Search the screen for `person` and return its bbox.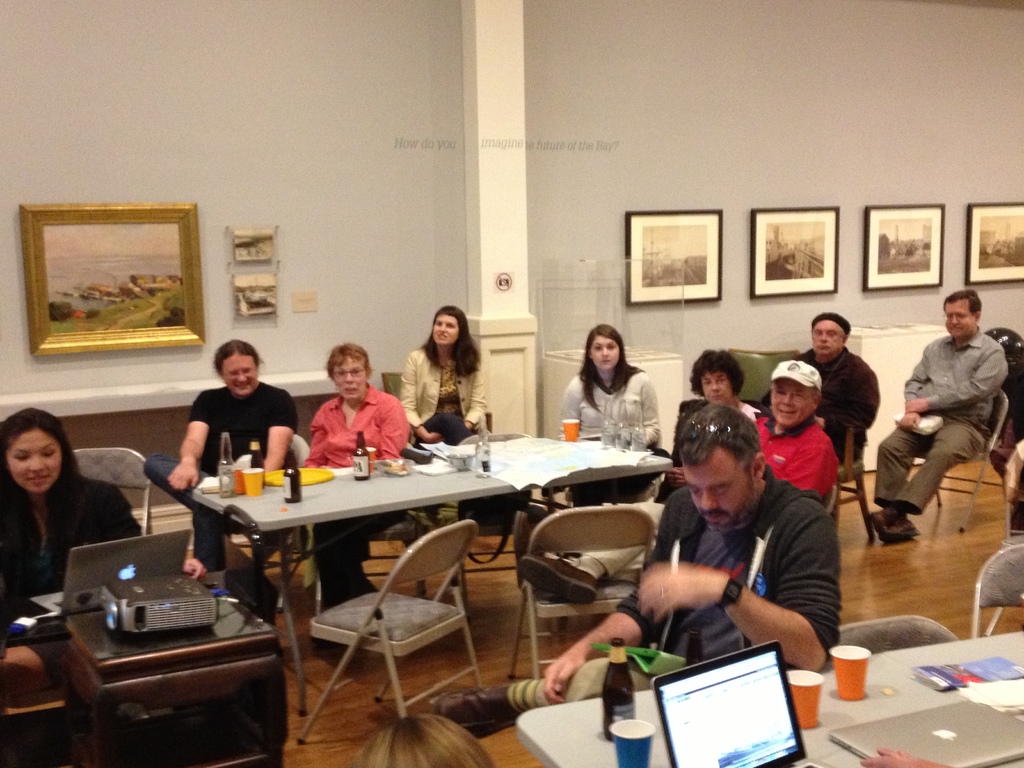
Found: bbox(515, 359, 844, 602).
